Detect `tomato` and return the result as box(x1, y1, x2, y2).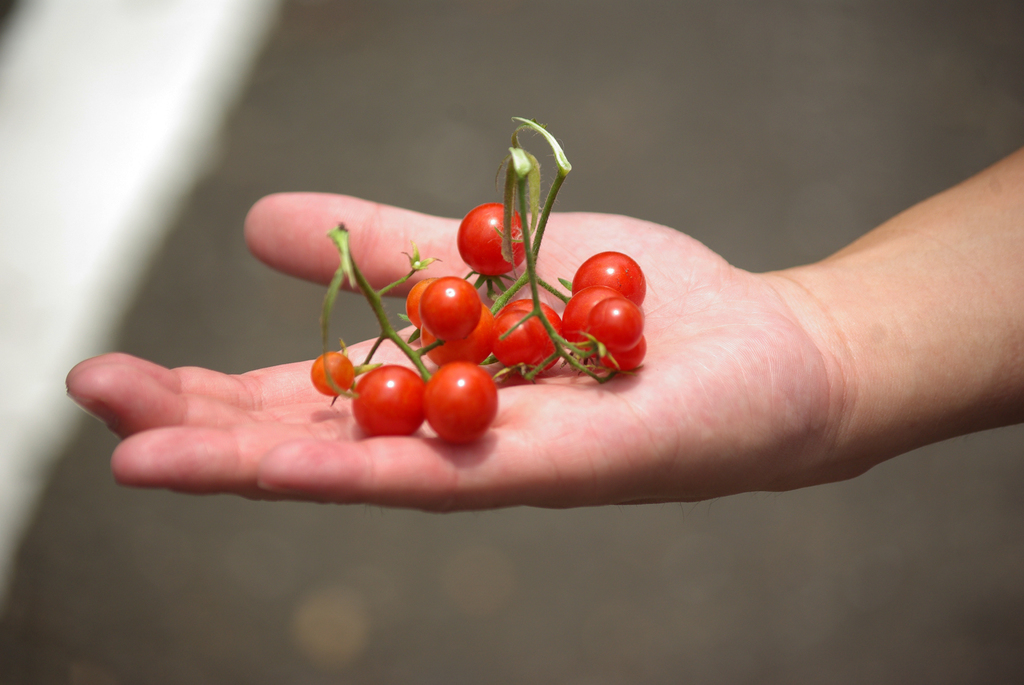
box(490, 306, 543, 375).
